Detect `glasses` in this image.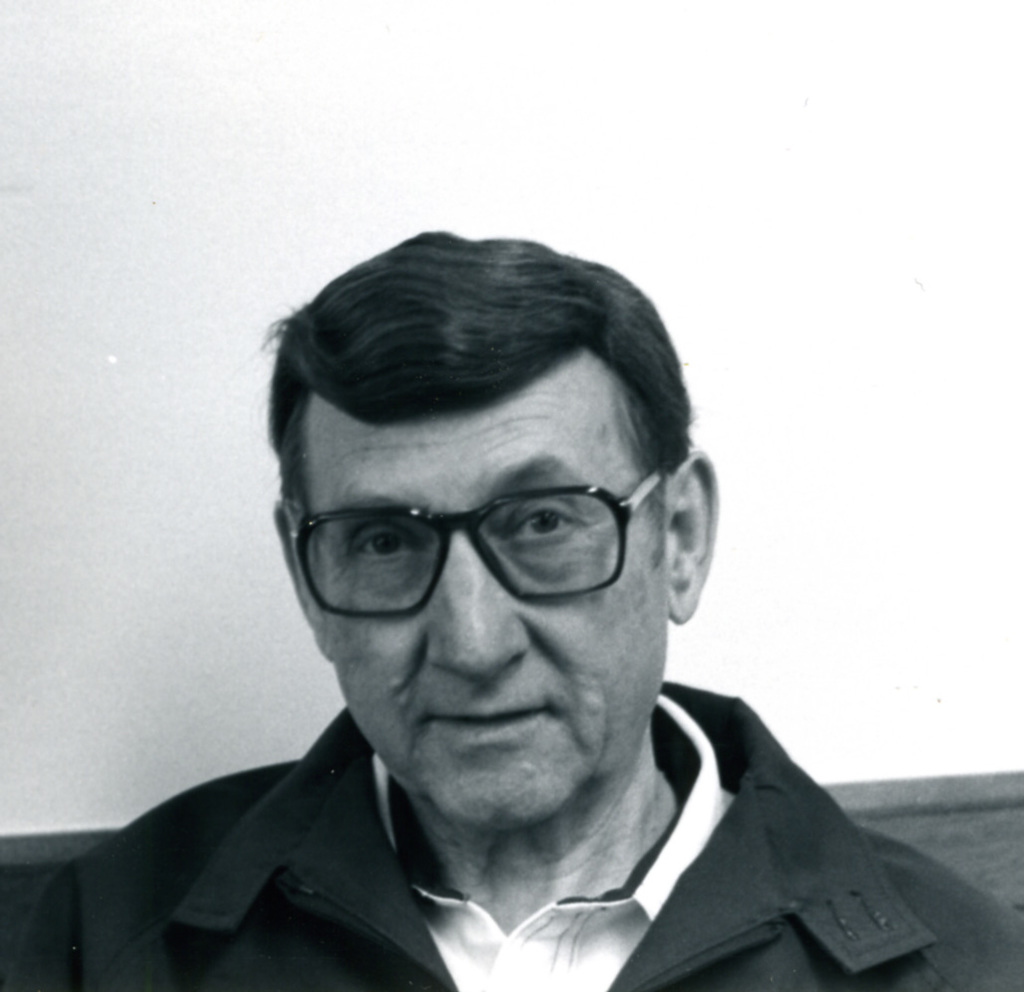
Detection: {"x1": 270, "y1": 476, "x2": 671, "y2": 626}.
